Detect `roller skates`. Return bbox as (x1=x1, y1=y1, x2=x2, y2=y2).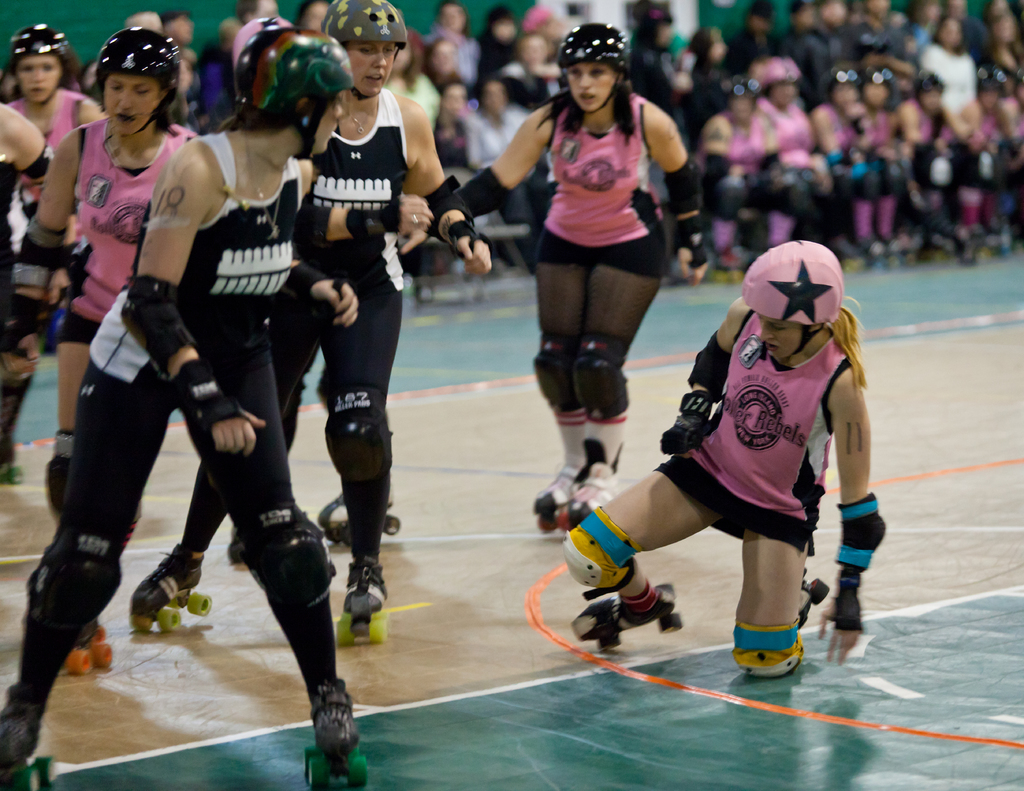
(x1=61, y1=618, x2=113, y2=675).
